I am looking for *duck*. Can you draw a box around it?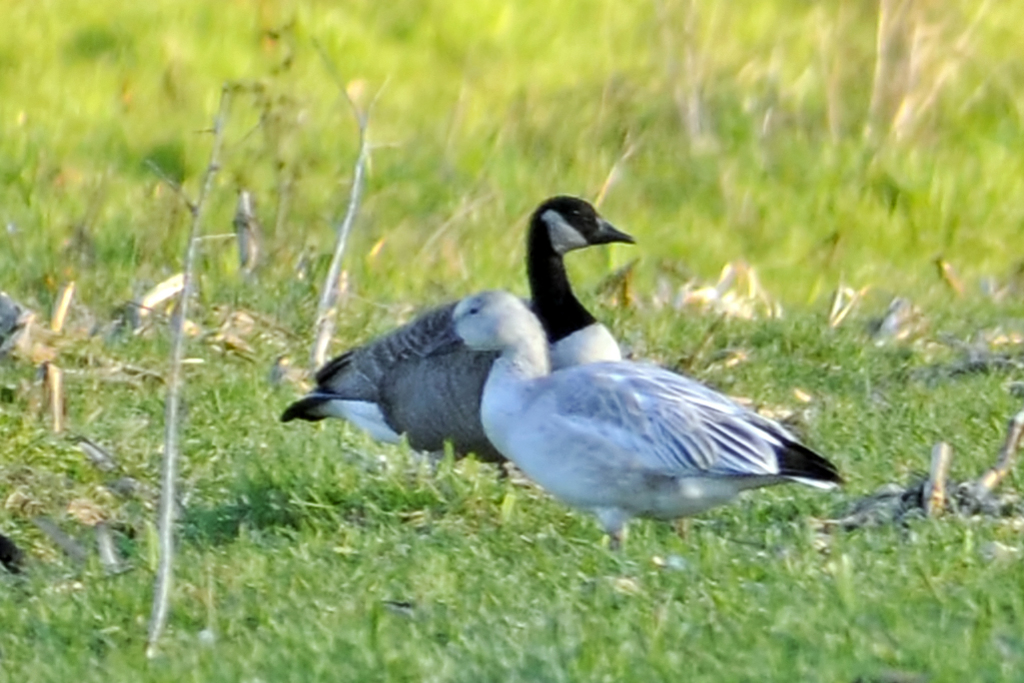
Sure, the bounding box is [826,440,1009,541].
